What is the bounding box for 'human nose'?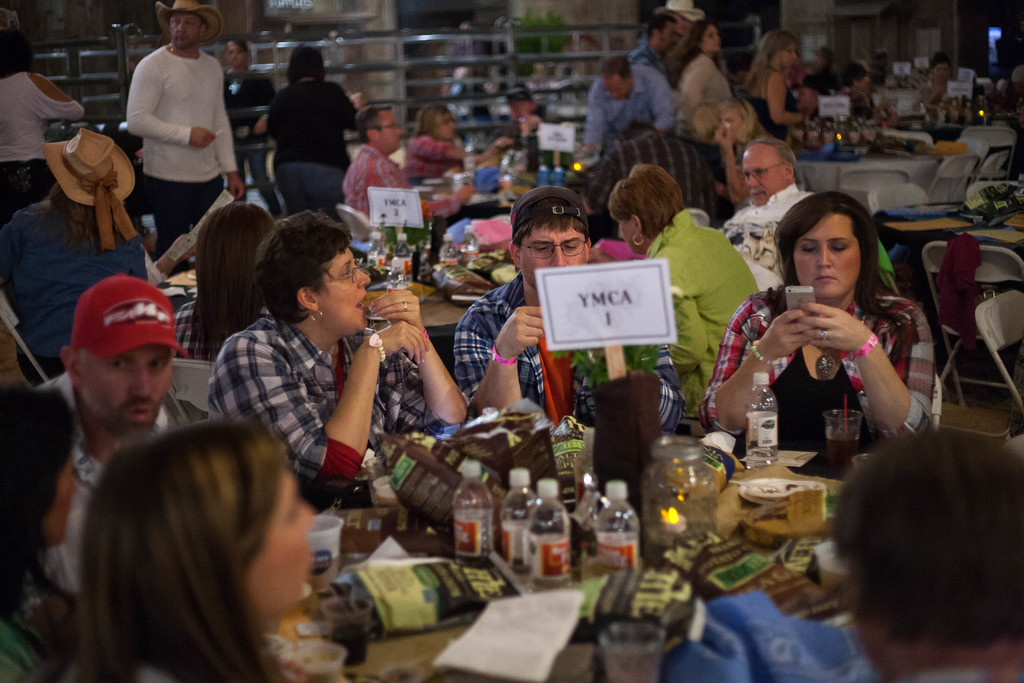
301 504 319 527.
